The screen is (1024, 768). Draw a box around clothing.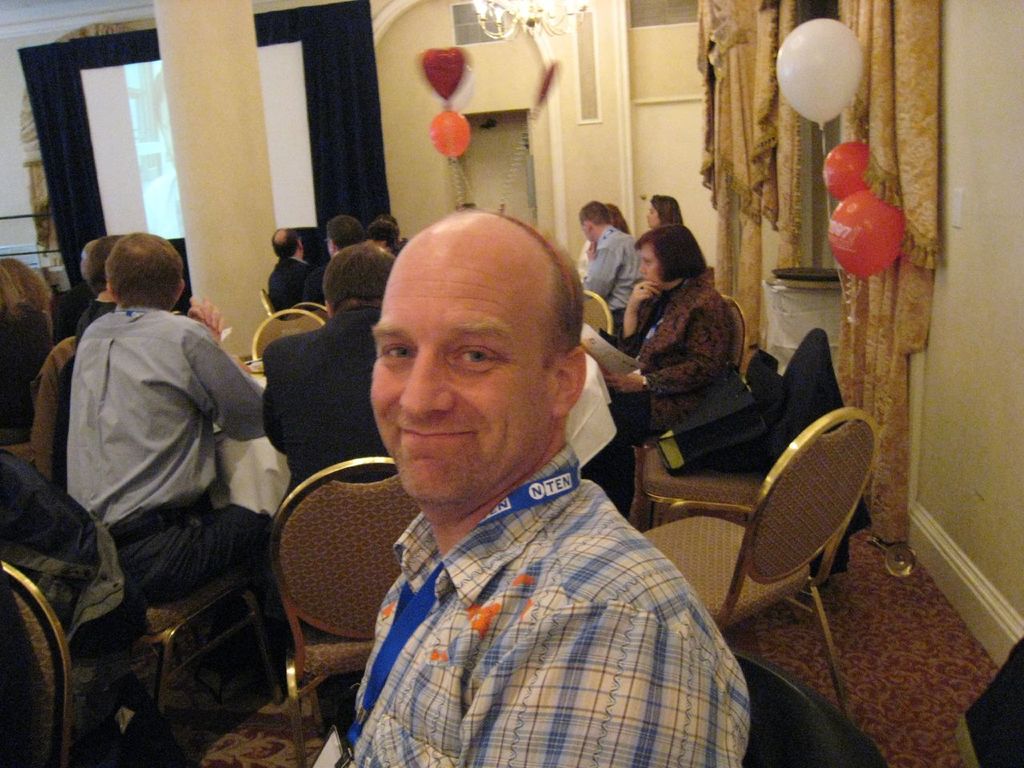
72, 292, 122, 362.
